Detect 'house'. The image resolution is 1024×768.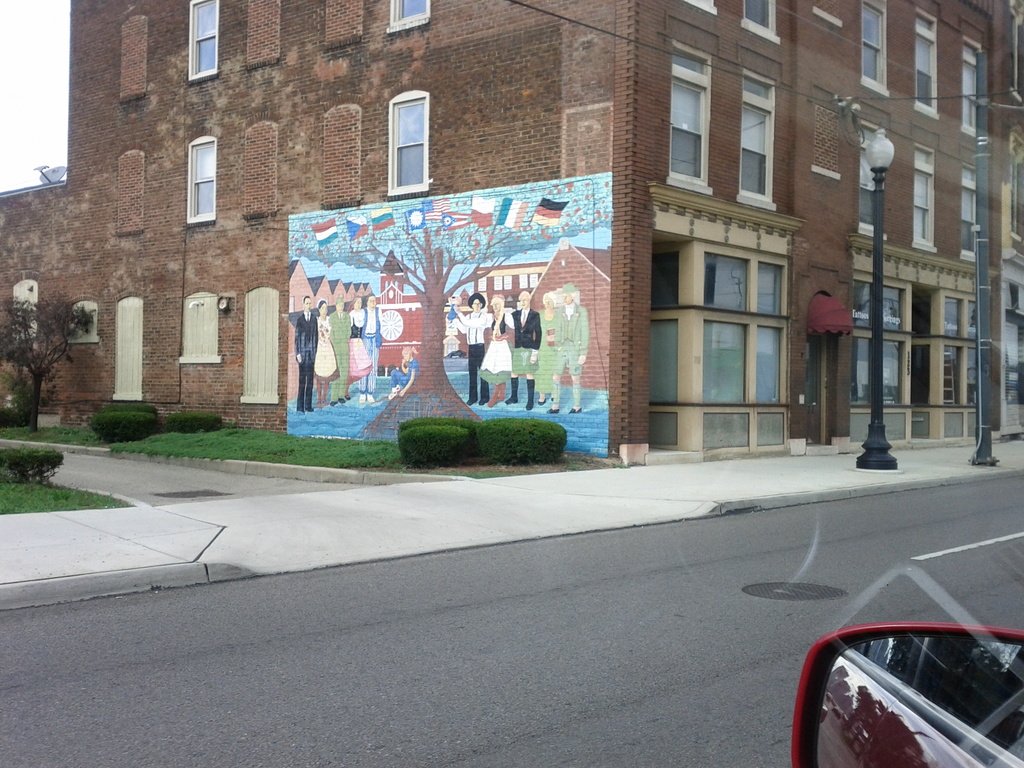
box(0, 0, 990, 471).
